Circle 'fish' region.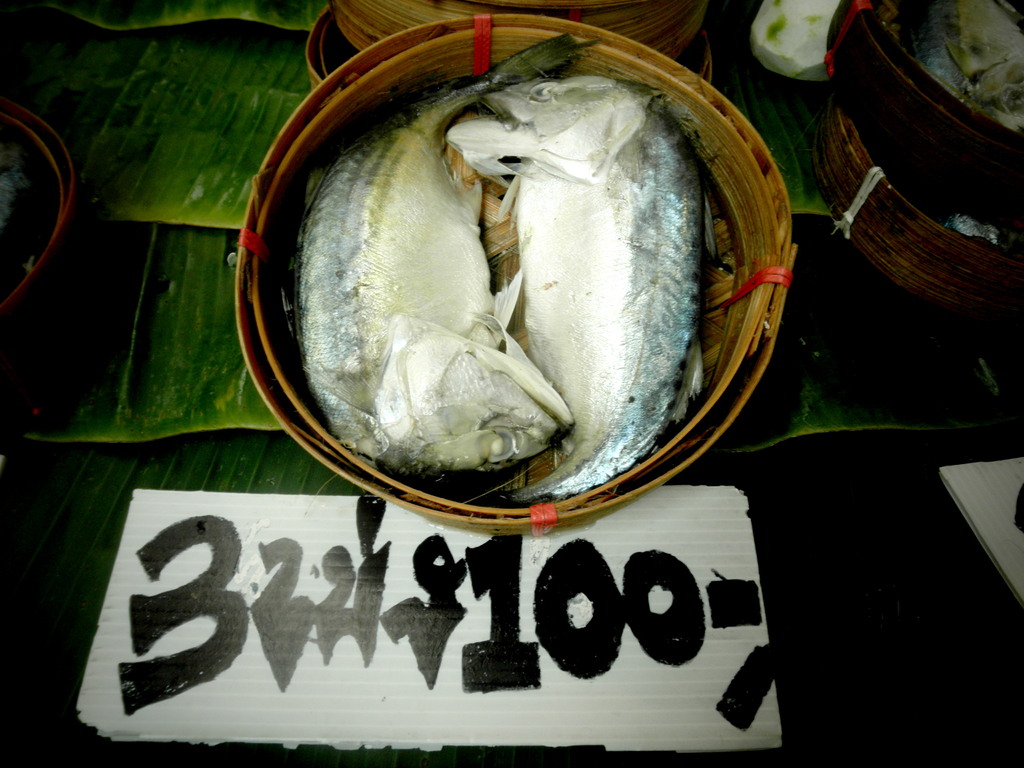
Region: (908,0,1023,145).
